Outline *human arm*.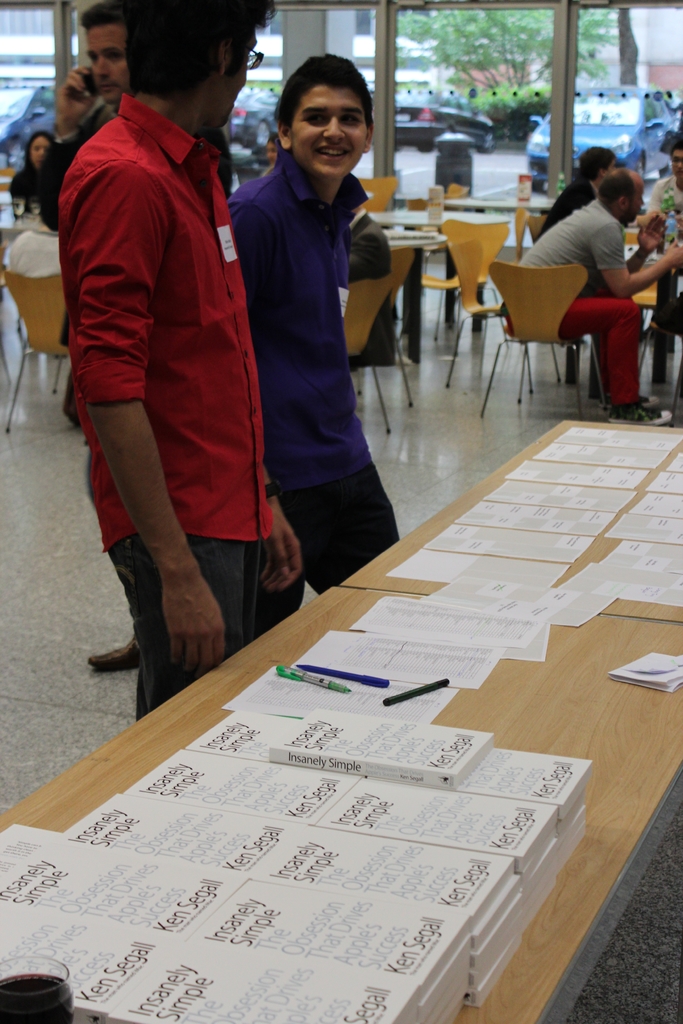
Outline: region(74, 161, 226, 671).
